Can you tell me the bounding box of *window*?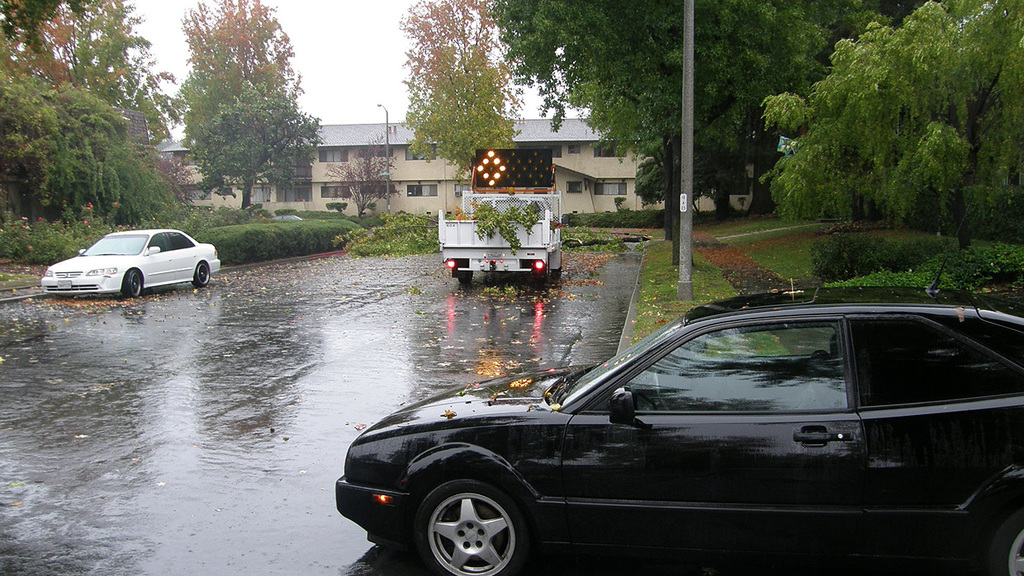
bbox(318, 145, 351, 164).
